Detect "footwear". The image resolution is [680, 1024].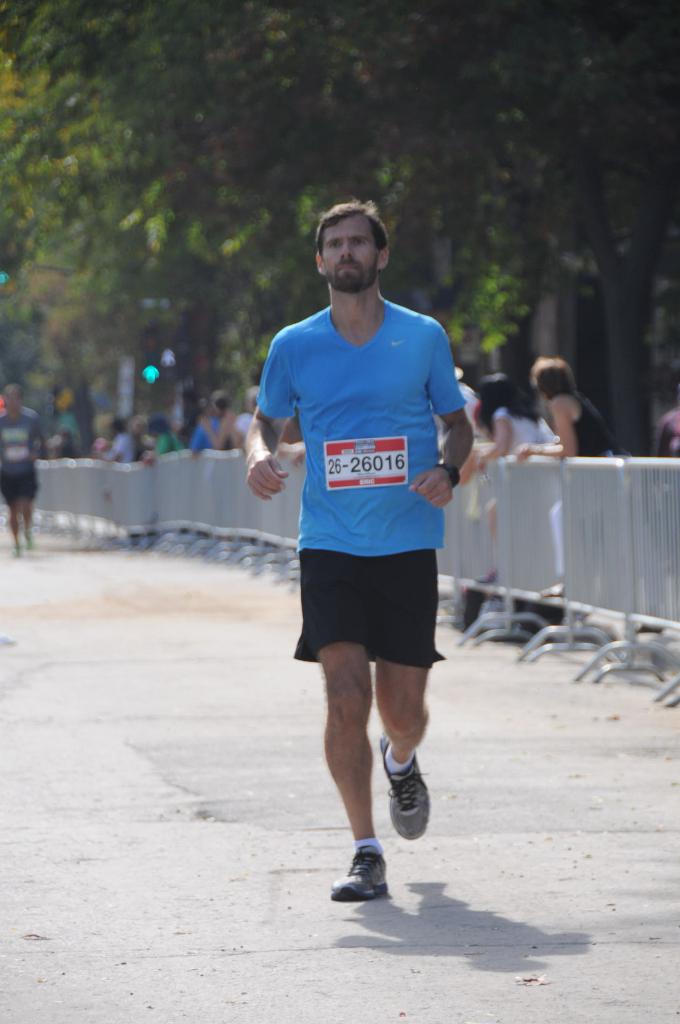
(x1=335, y1=851, x2=401, y2=915).
